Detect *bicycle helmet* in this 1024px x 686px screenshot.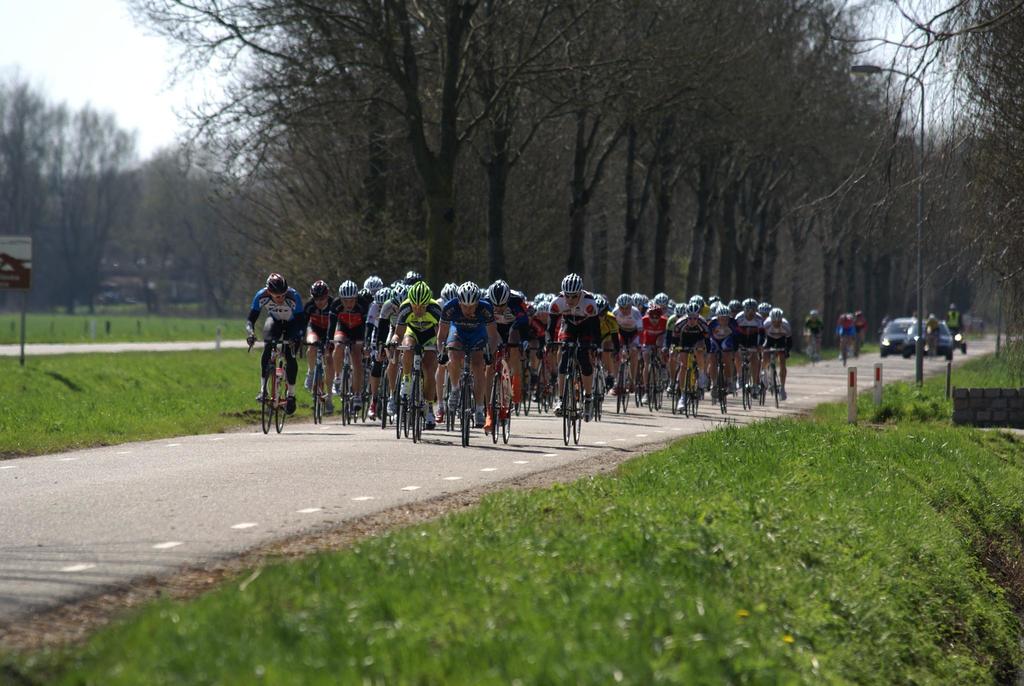
Detection: 392/283/404/309.
